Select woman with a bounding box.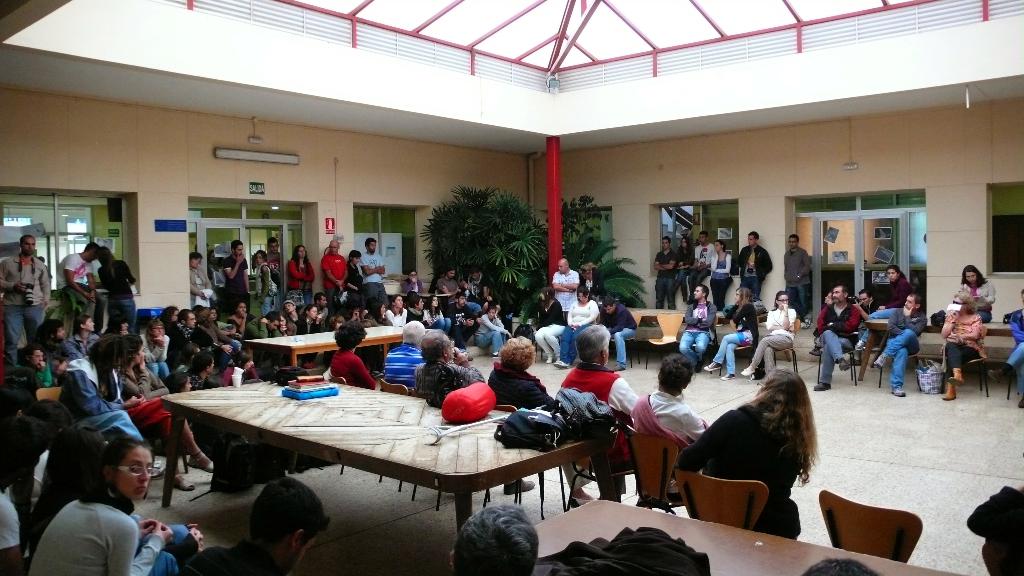
BBox(940, 289, 989, 400).
